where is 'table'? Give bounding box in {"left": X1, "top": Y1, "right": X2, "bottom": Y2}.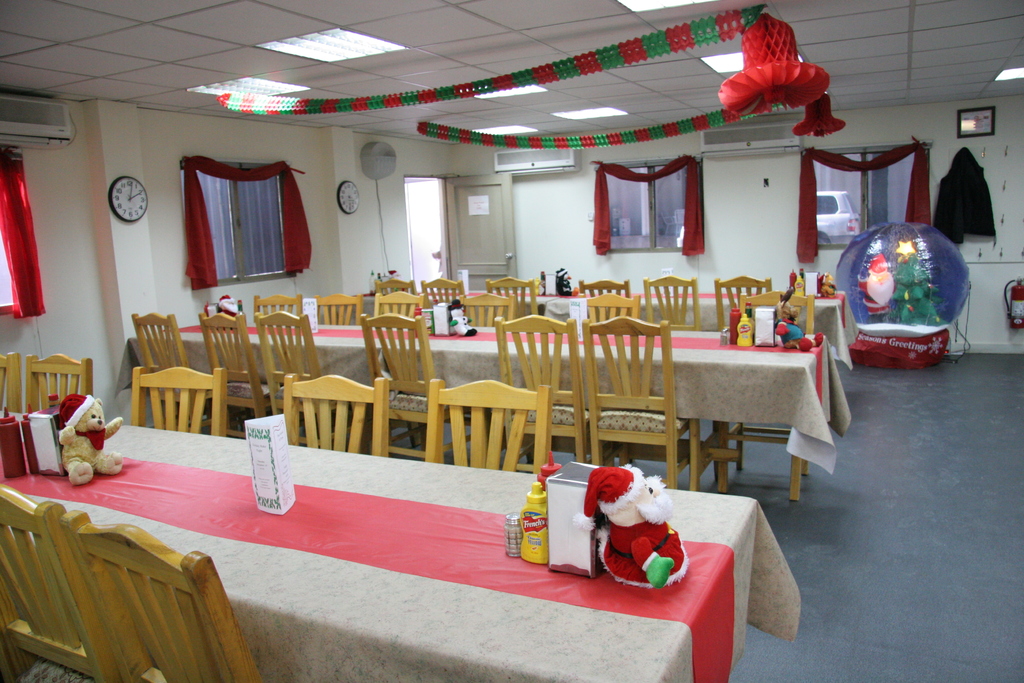
{"left": 125, "top": 350, "right": 834, "bottom": 513}.
